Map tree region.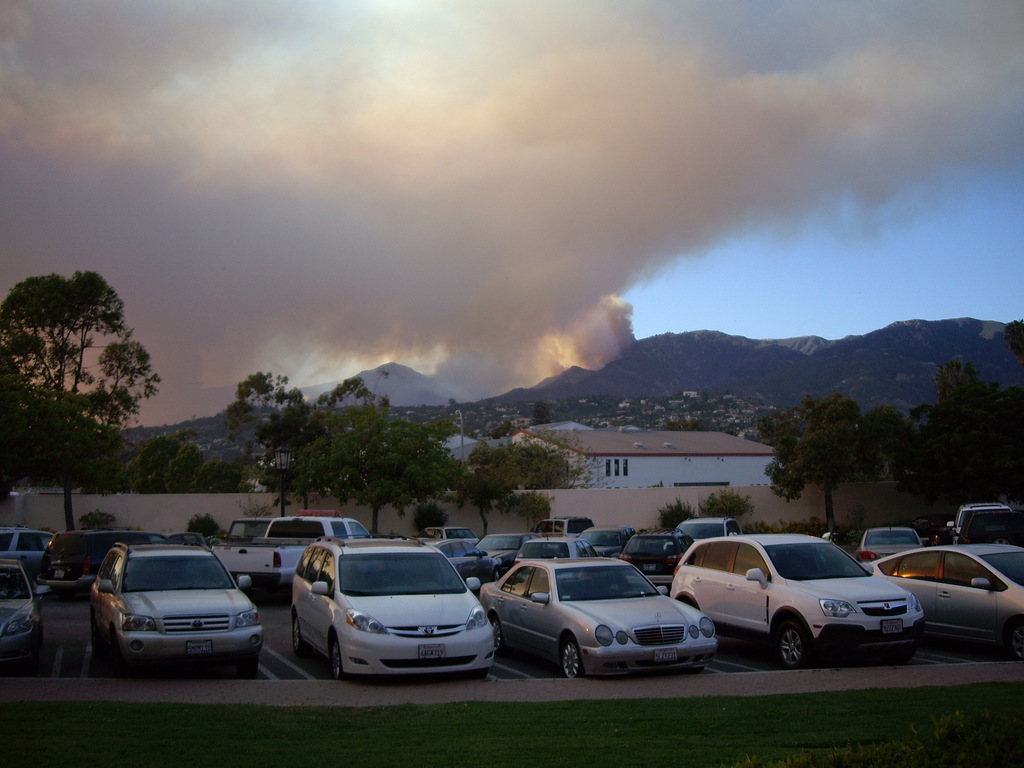
Mapped to 292 401 458 536.
